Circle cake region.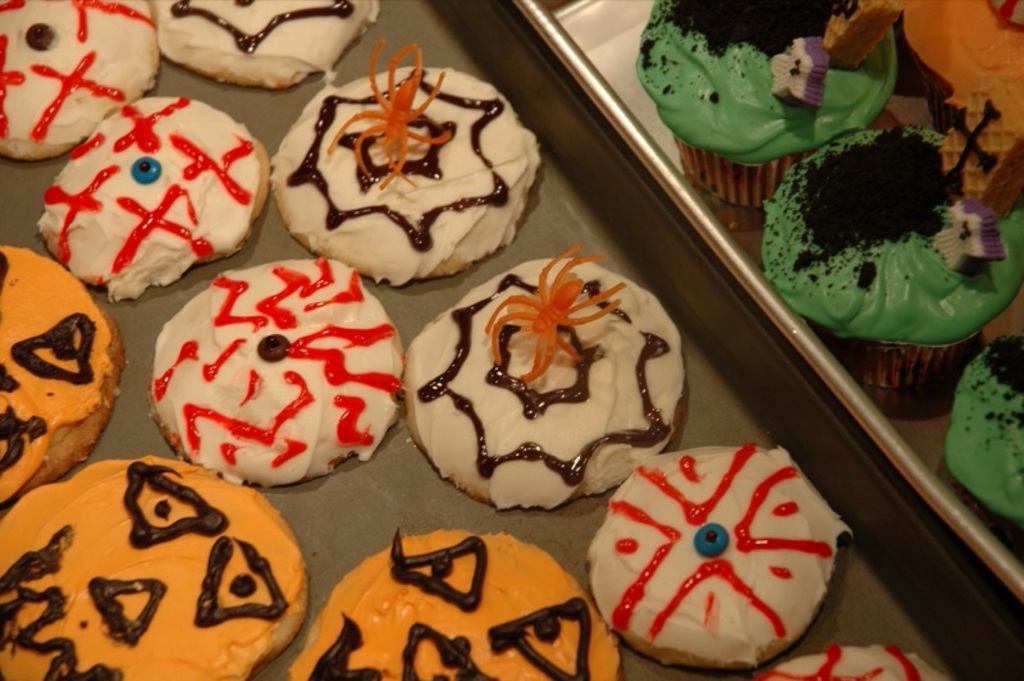
Region: box=[762, 648, 928, 680].
